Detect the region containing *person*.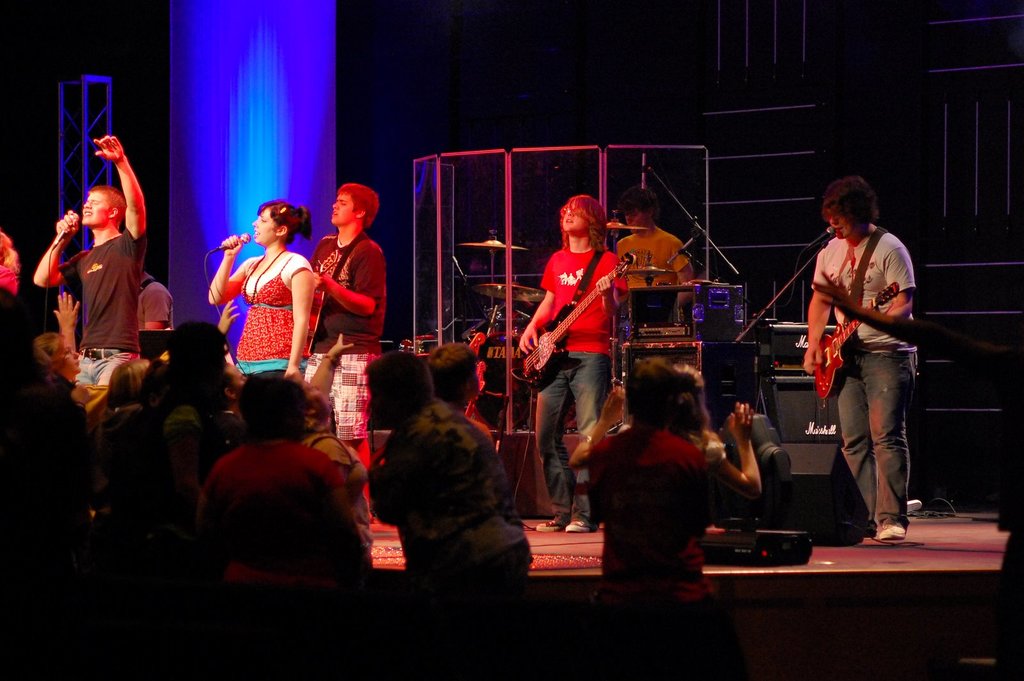
box=[135, 314, 253, 550].
